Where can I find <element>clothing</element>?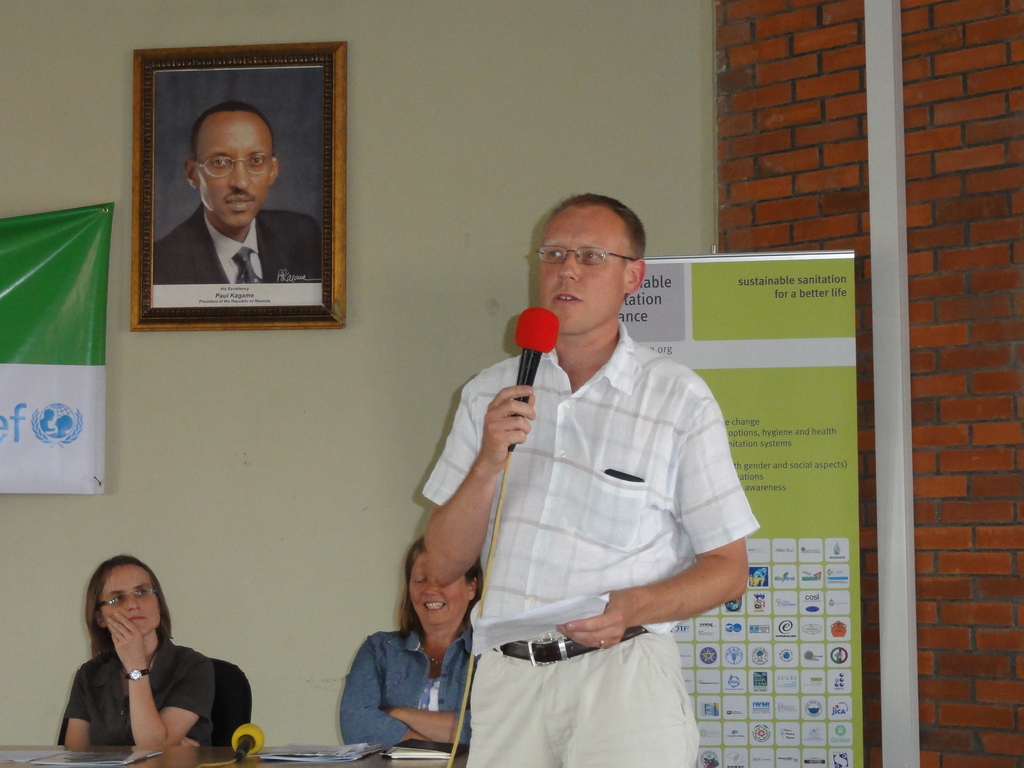
You can find it at bbox=(342, 617, 485, 748).
